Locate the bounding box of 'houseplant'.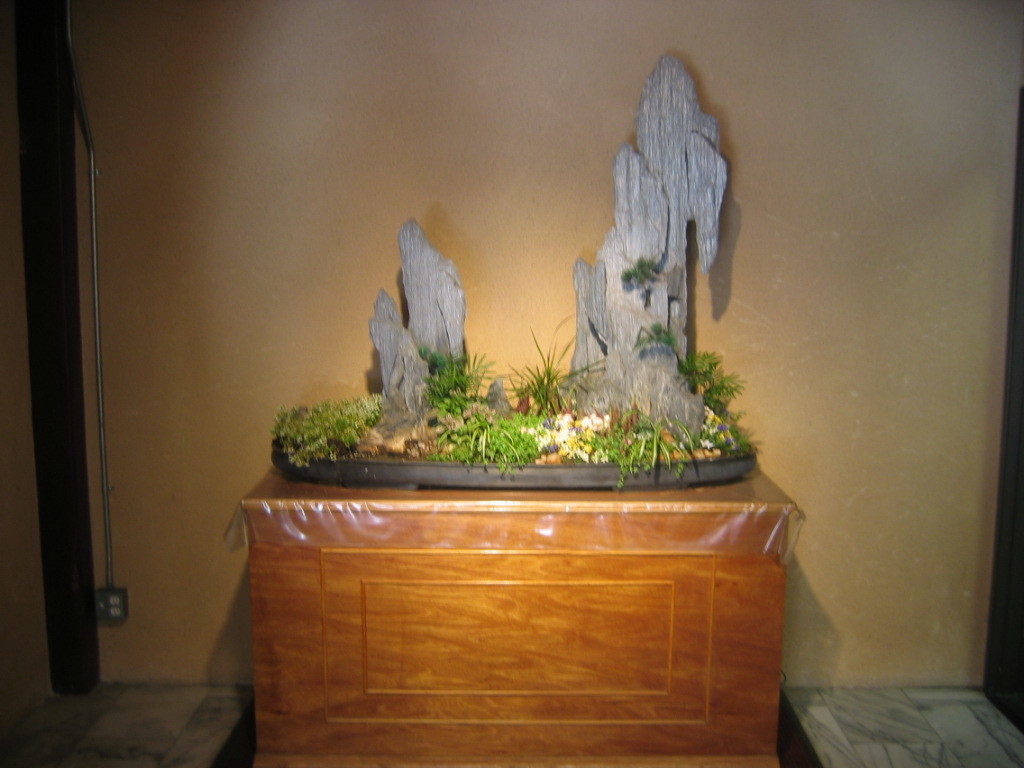
Bounding box: bbox=[253, 58, 757, 502].
